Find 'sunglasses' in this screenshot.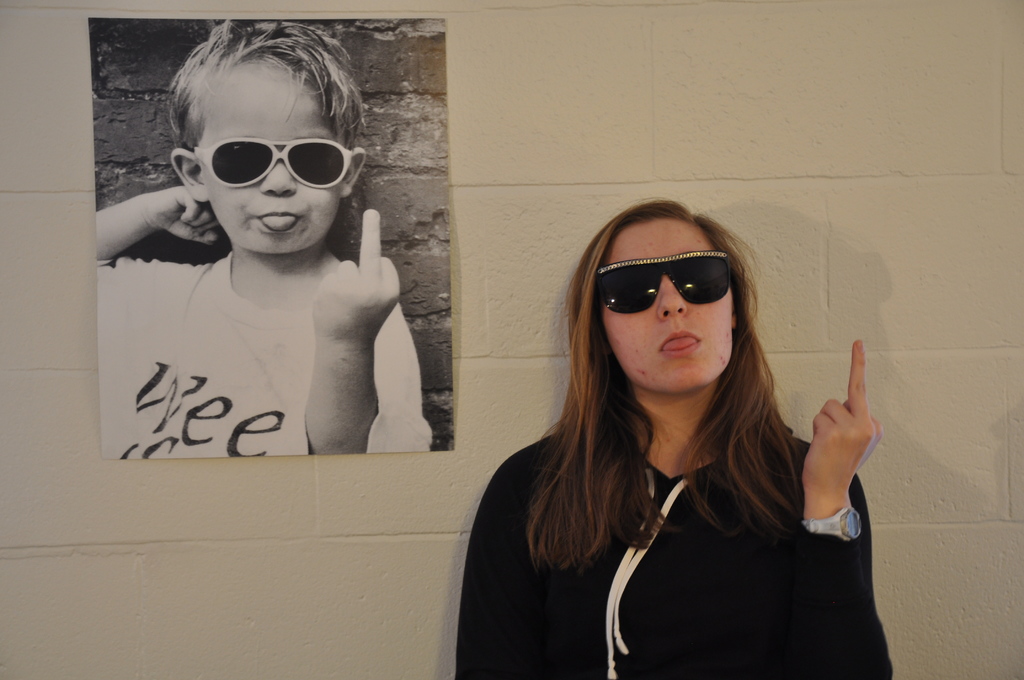
The bounding box for 'sunglasses' is box(593, 252, 729, 314).
